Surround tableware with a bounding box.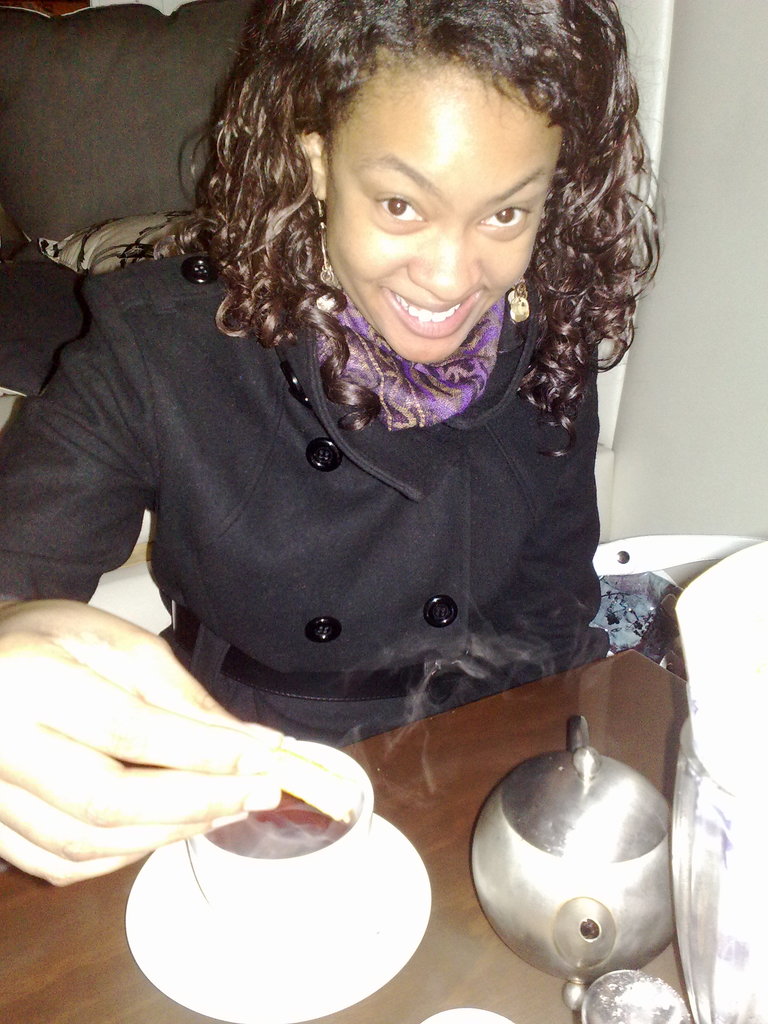
x1=186 y1=737 x2=372 y2=909.
